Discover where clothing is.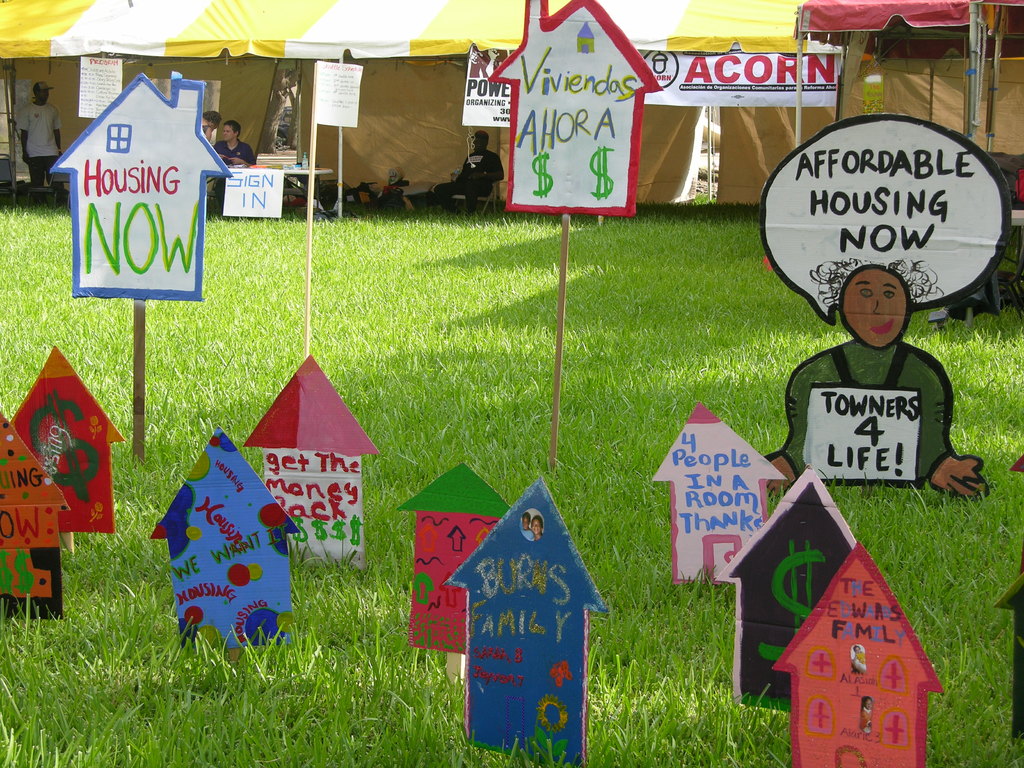
Discovered at Rect(437, 150, 504, 199).
